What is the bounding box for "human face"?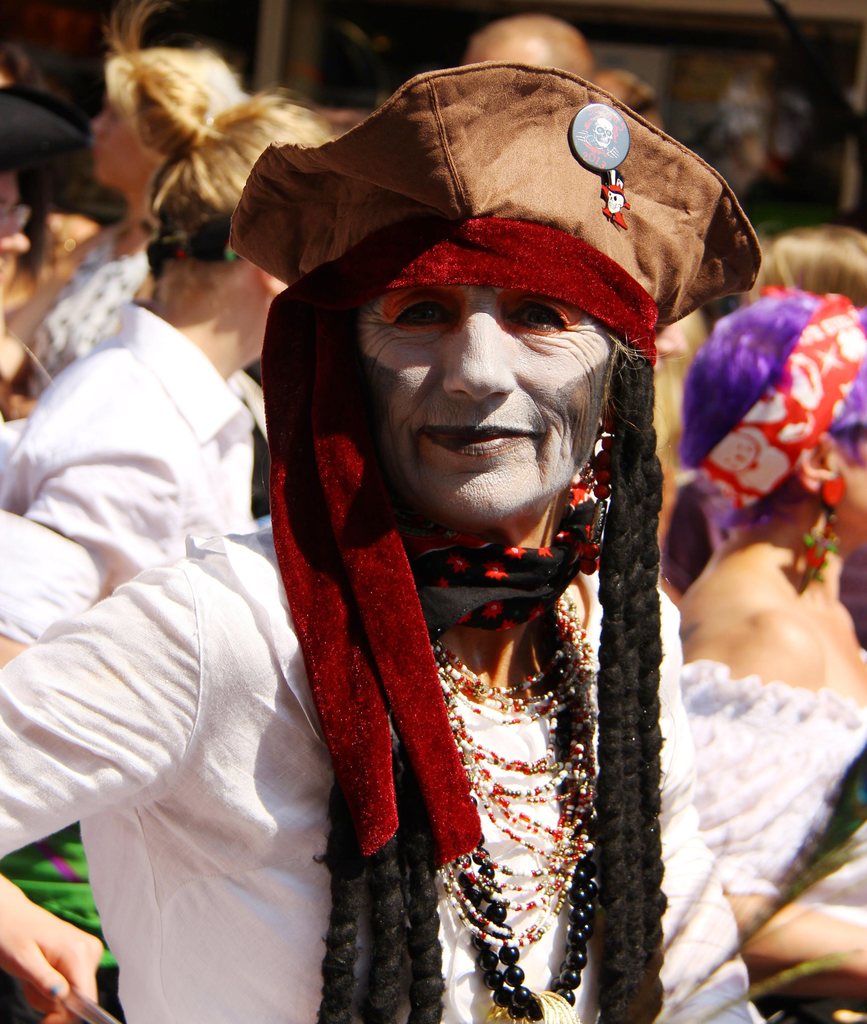
box(838, 428, 866, 547).
